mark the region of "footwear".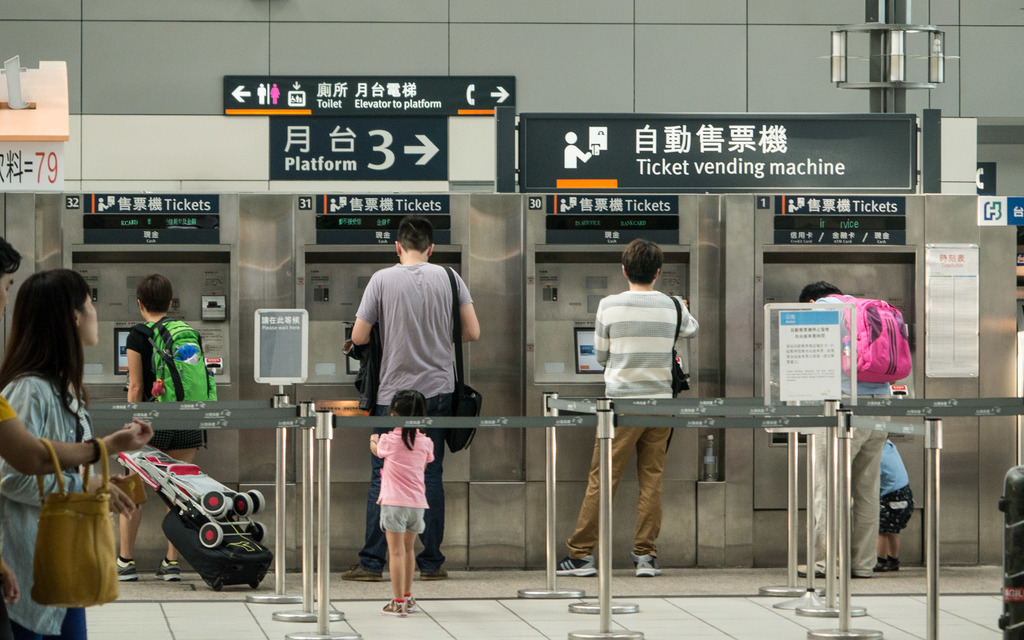
Region: select_region(559, 554, 593, 572).
